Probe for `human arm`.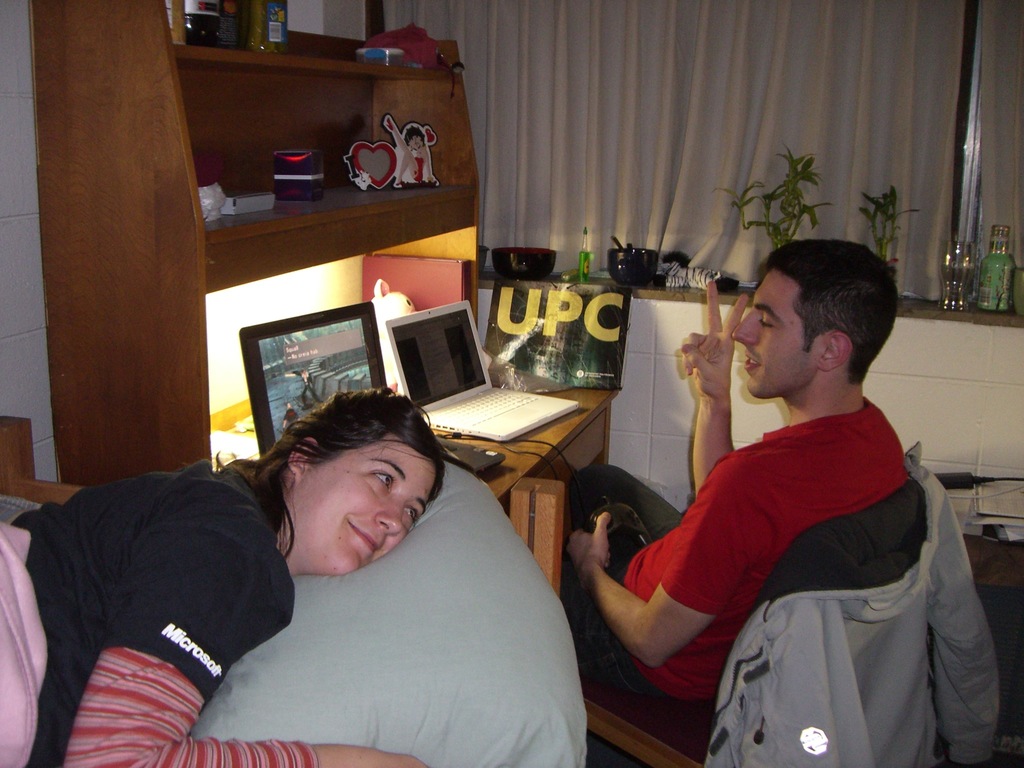
Probe result: (687, 342, 746, 504).
